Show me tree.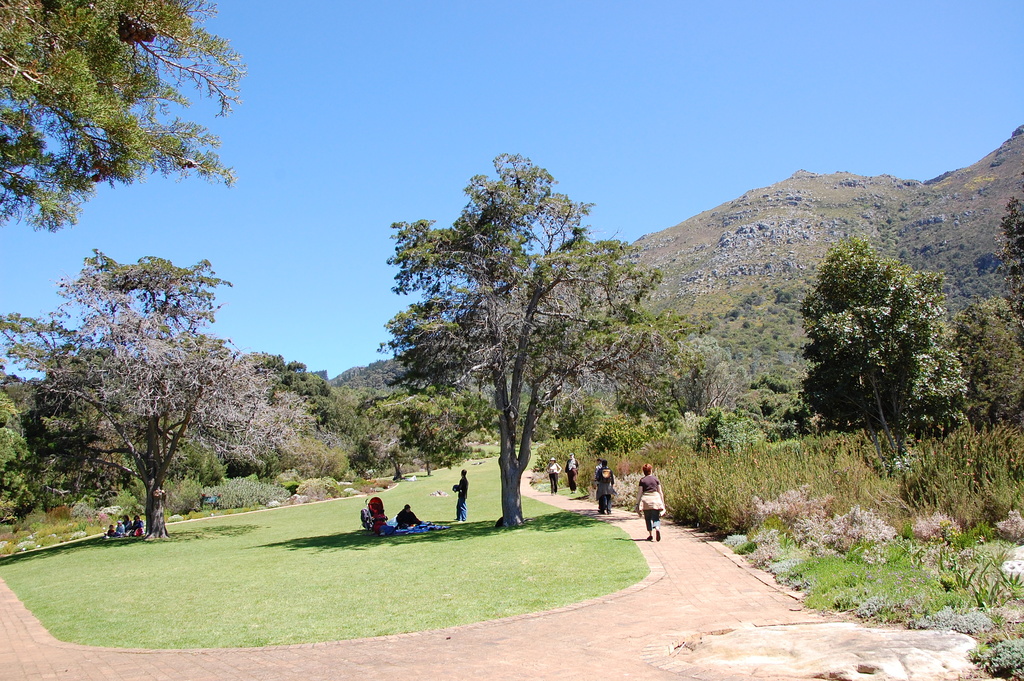
tree is here: Rect(0, 254, 309, 543).
